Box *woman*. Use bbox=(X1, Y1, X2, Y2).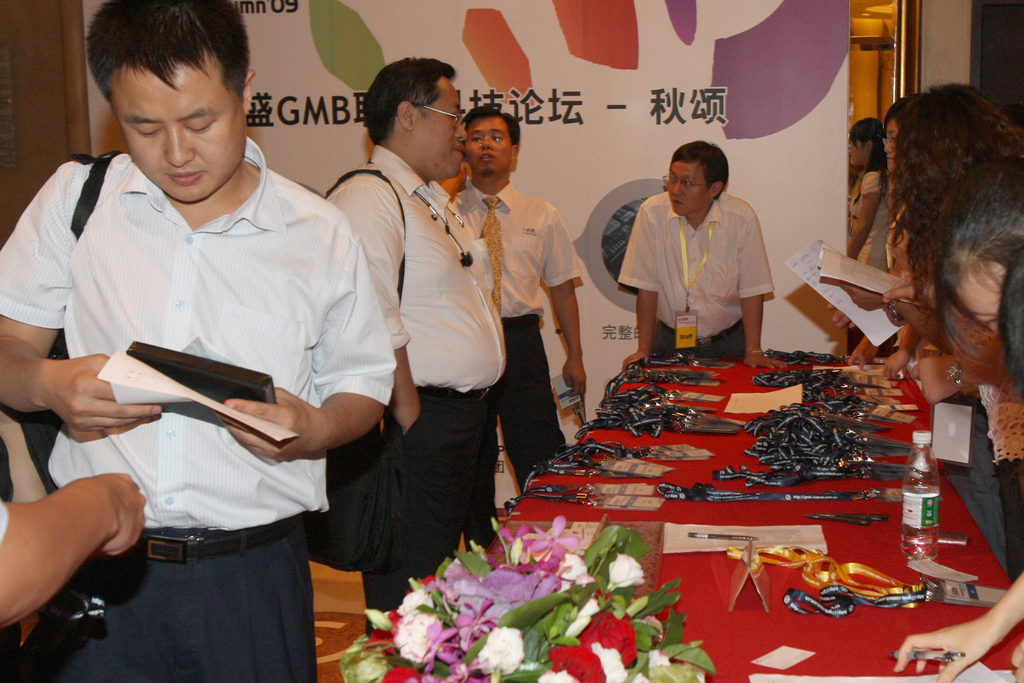
bbox=(890, 84, 1023, 575).
